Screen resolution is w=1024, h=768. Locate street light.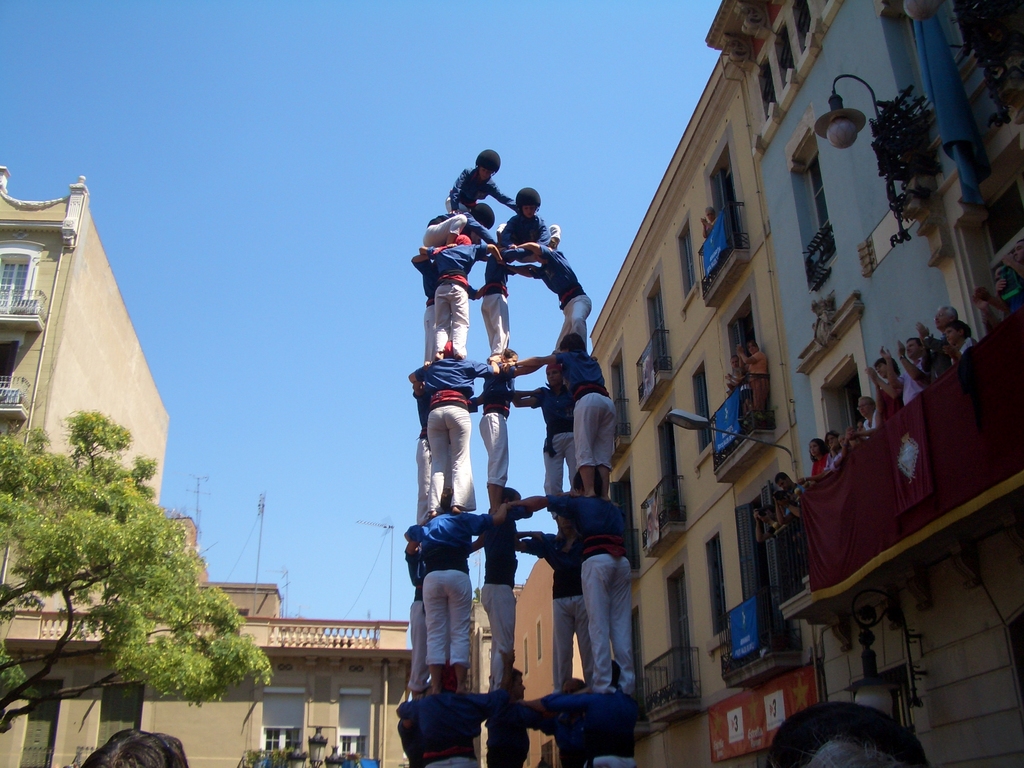
bbox=(661, 407, 794, 481).
